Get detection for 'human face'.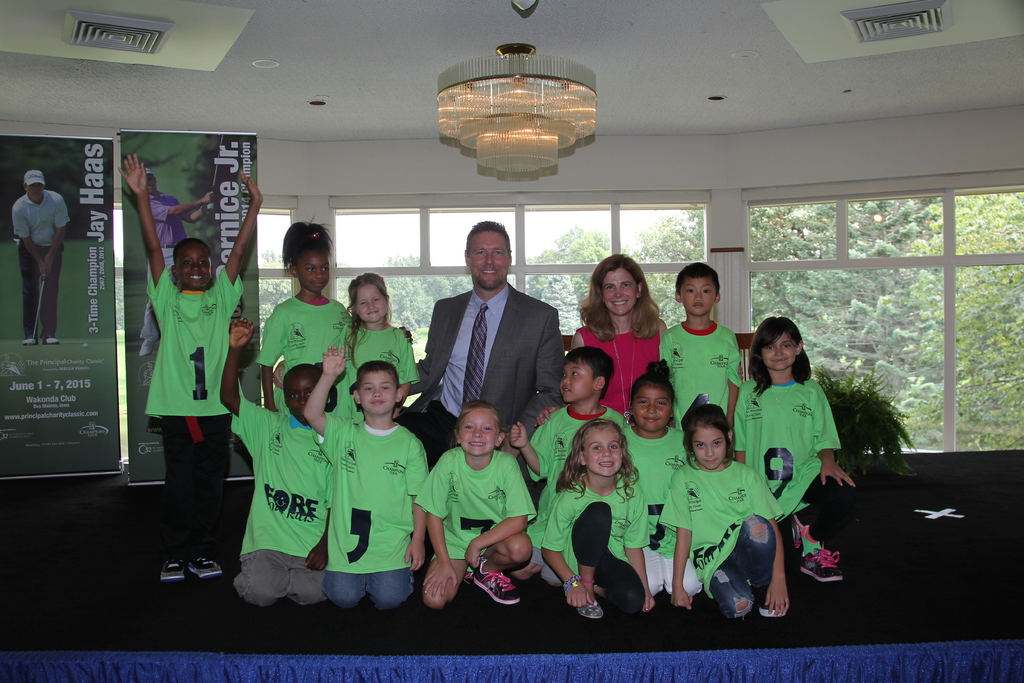
Detection: {"x1": 563, "y1": 353, "x2": 595, "y2": 404}.
